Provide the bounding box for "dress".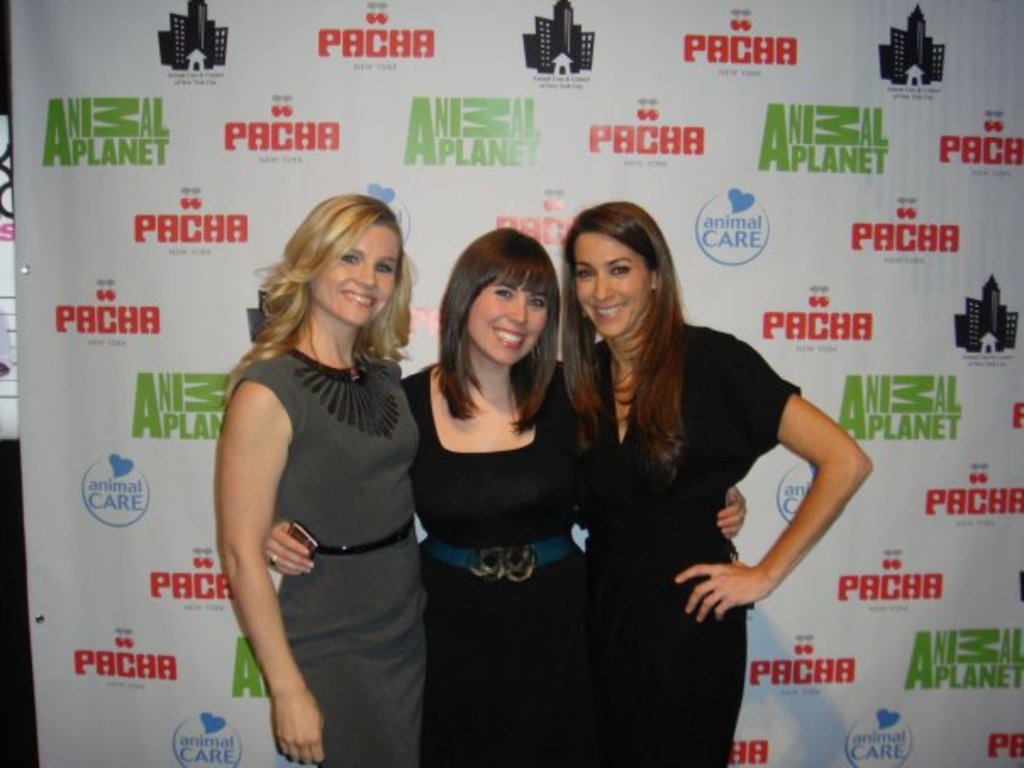
region(212, 290, 429, 717).
